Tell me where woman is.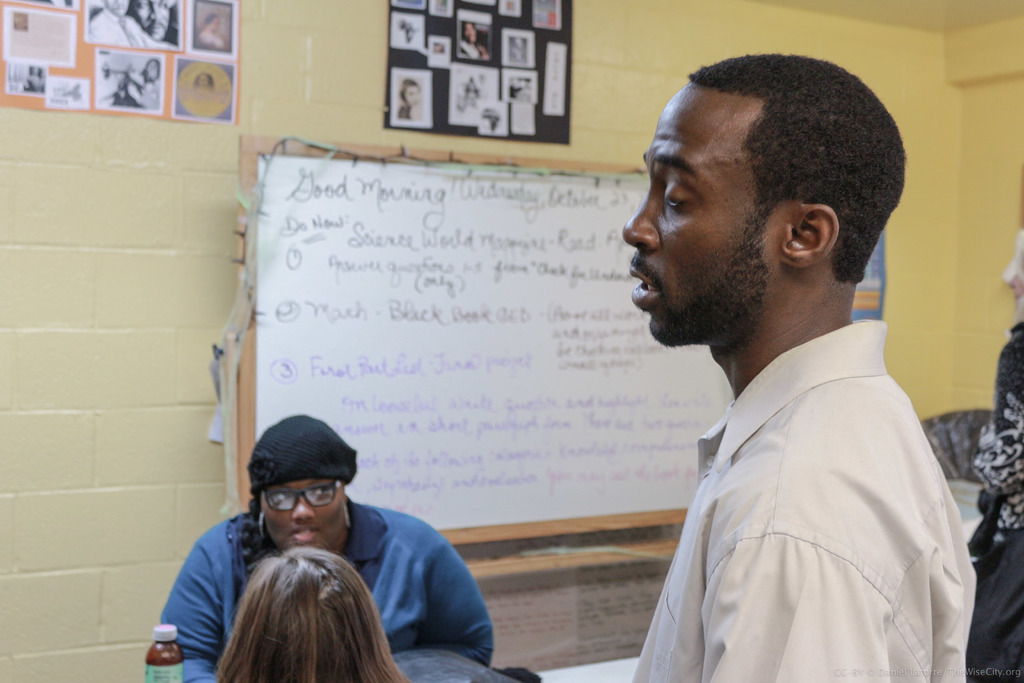
woman is at bbox(209, 543, 401, 677).
